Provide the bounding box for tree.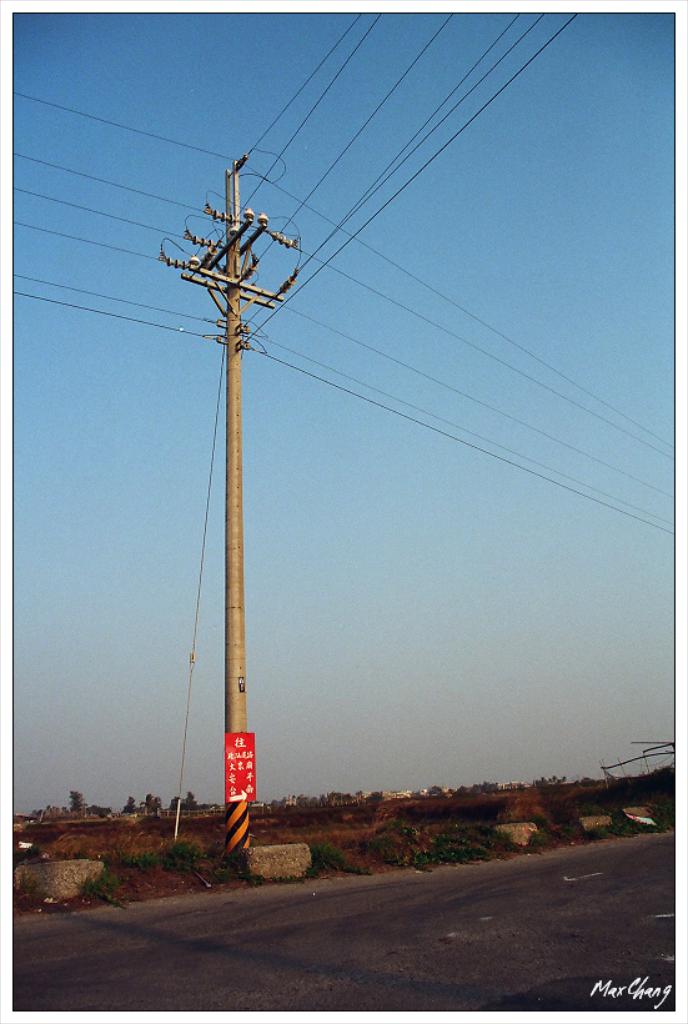
484/782/501/792.
